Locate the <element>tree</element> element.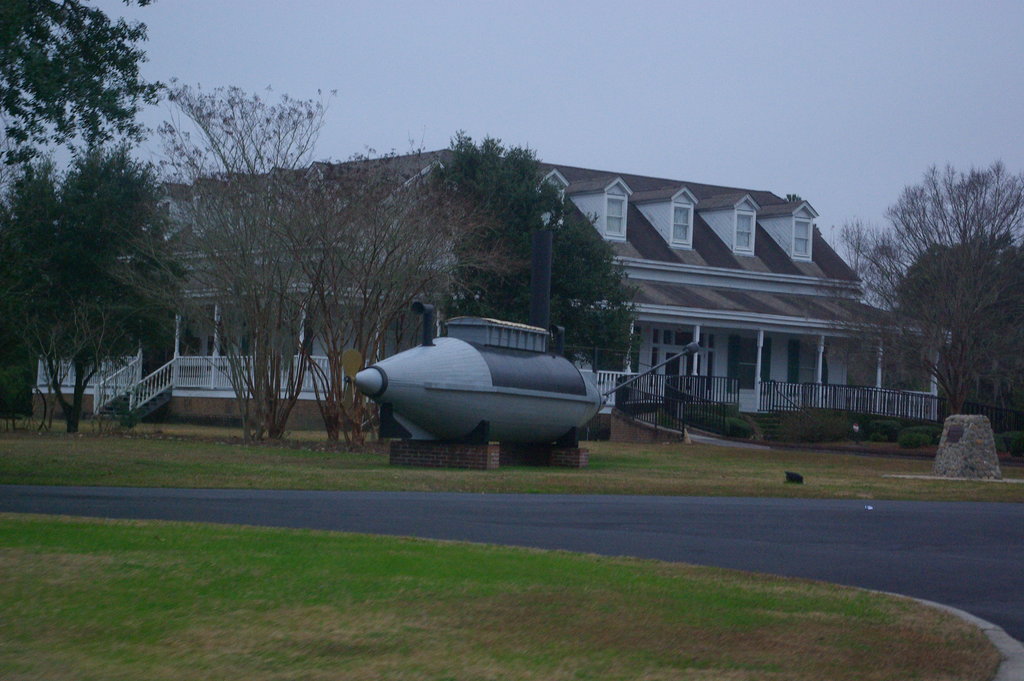
Element bbox: <region>260, 135, 482, 444</region>.
